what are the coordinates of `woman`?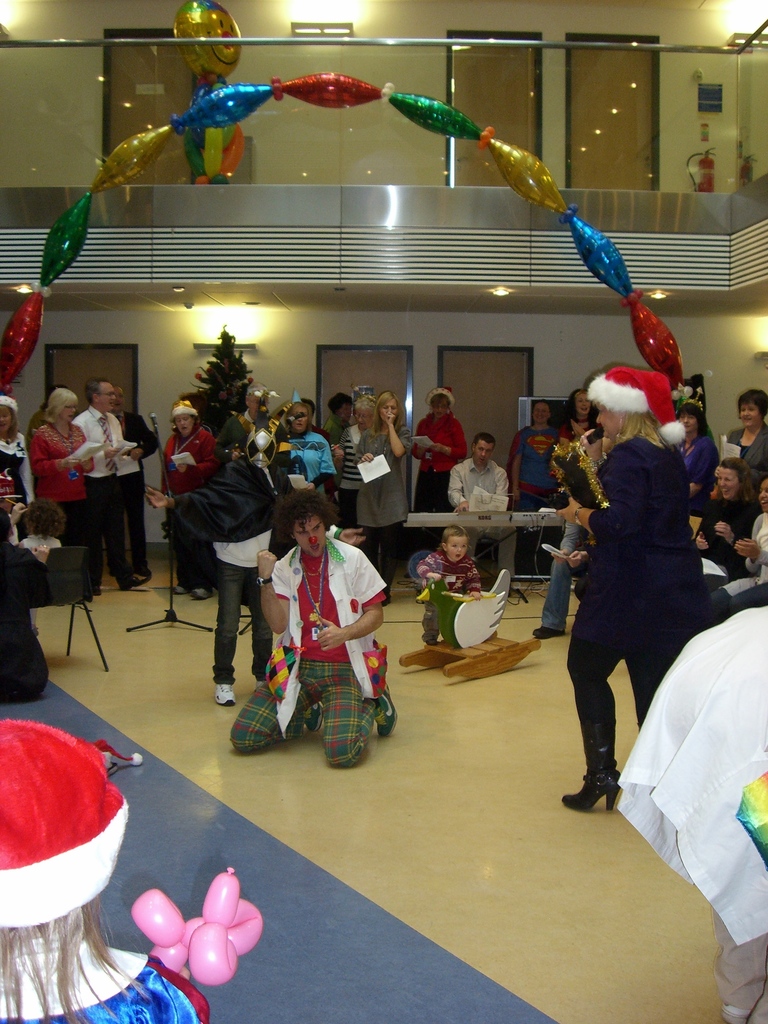
crop(723, 387, 767, 488).
